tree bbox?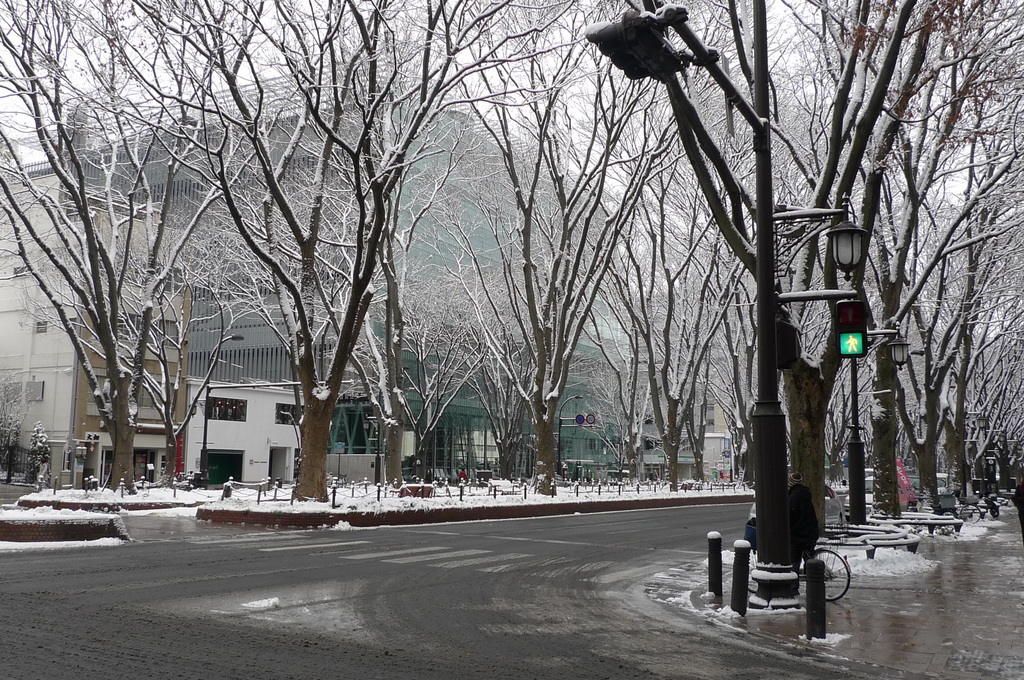
box(20, 418, 50, 483)
